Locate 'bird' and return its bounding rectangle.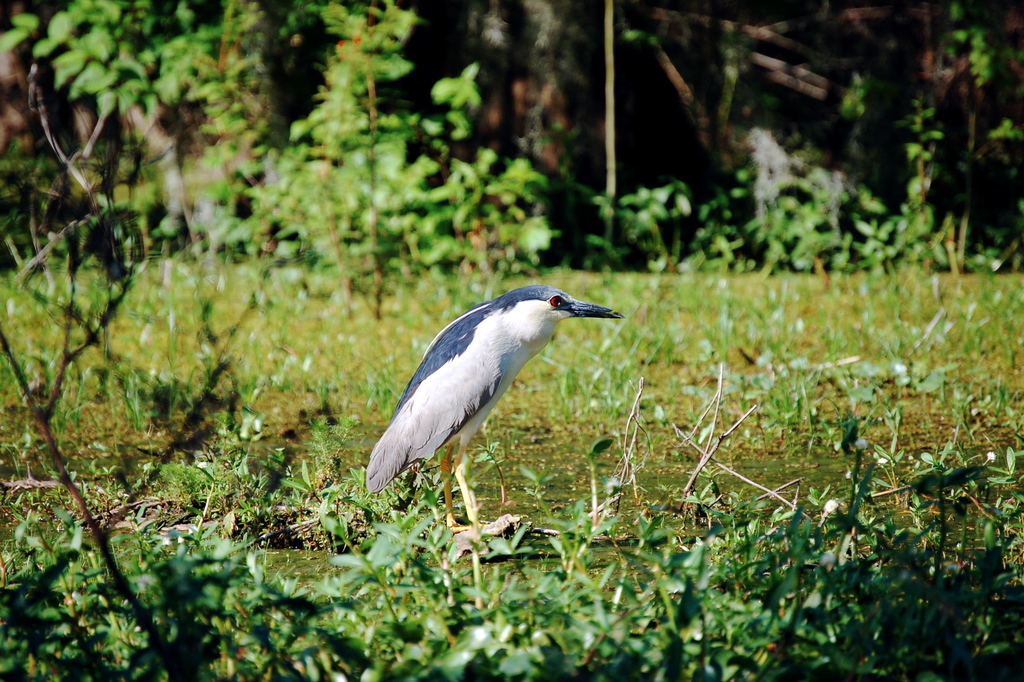
[362, 279, 628, 499].
